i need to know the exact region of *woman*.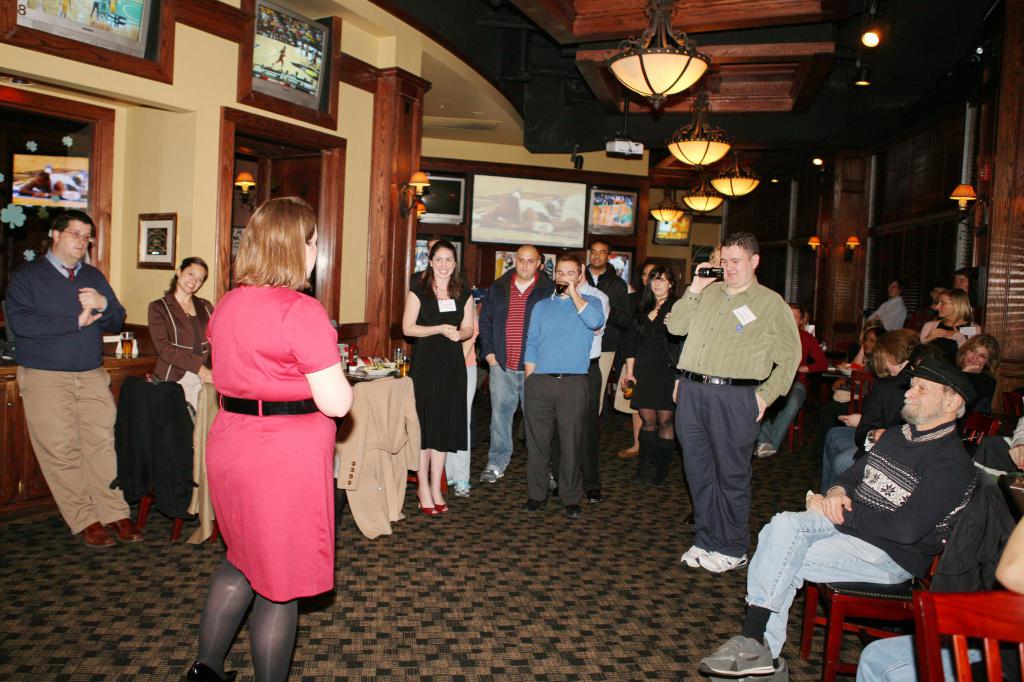
Region: {"x1": 623, "y1": 258, "x2": 684, "y2": 484}.
